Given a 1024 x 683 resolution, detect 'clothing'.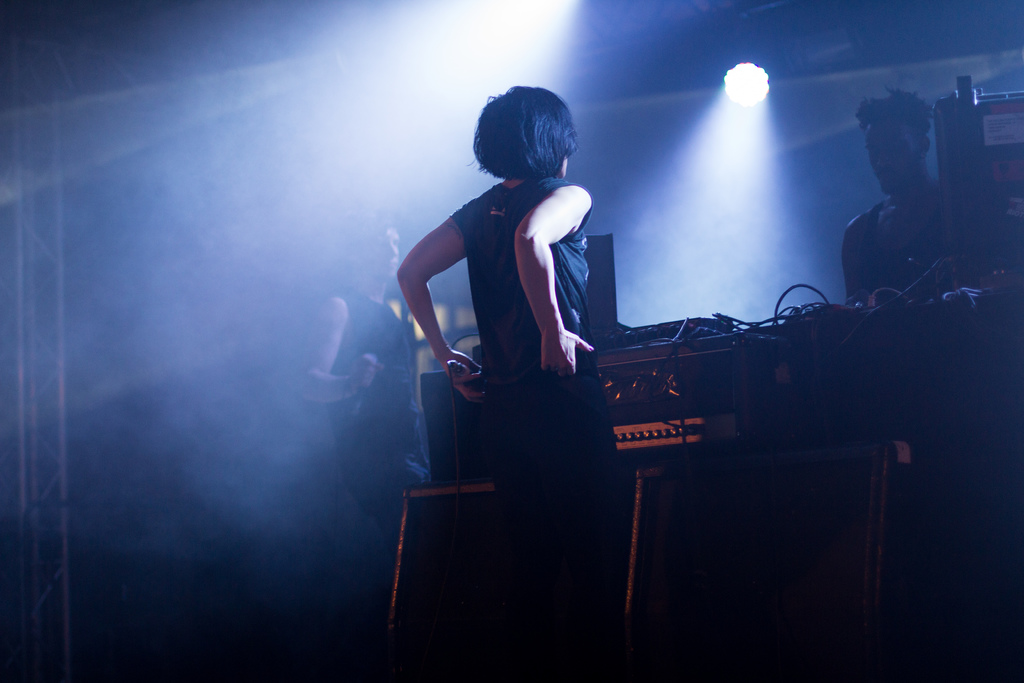
844 179 947 304.
